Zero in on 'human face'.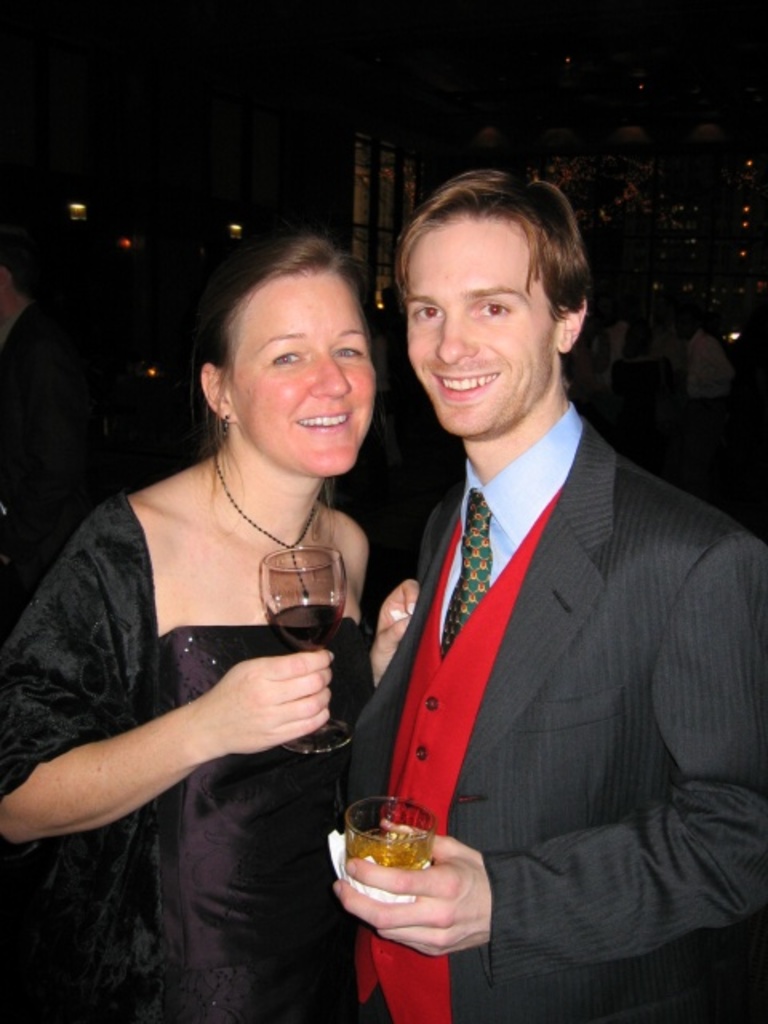
Zeroed in: [left=229, top=274, right=374, bottom=475].
